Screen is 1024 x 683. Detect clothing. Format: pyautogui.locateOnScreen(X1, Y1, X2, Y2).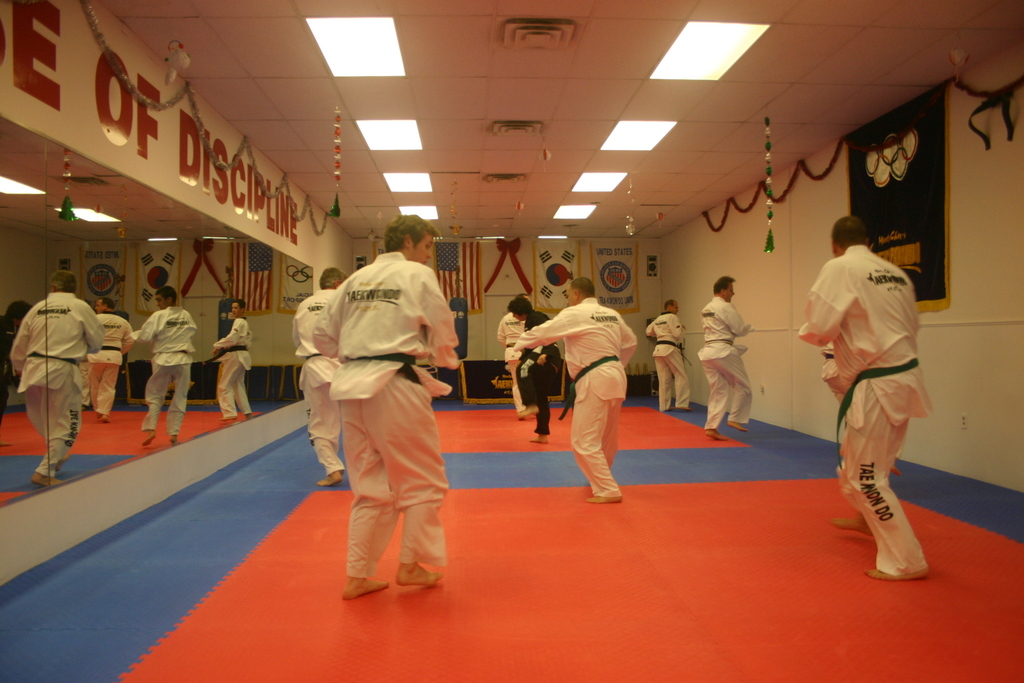
pyautogui.locateOnScreen(644, 311, 690, 411).
